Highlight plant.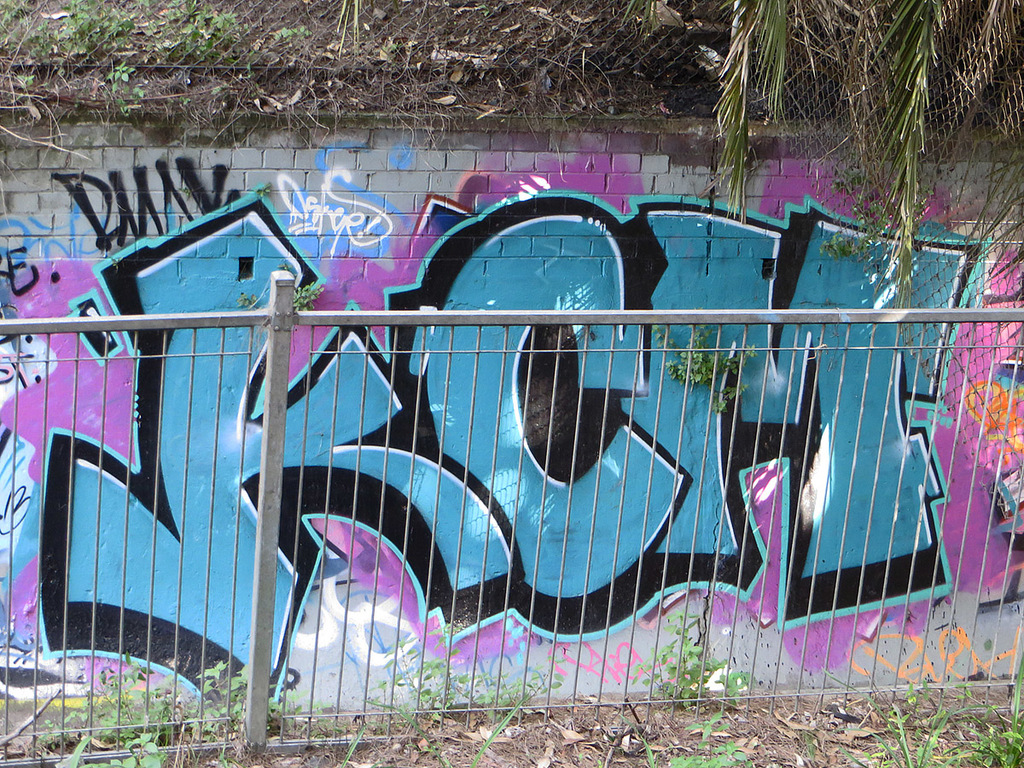
Highlighted region: (left=624, top=608, right=760, bottom=713).
